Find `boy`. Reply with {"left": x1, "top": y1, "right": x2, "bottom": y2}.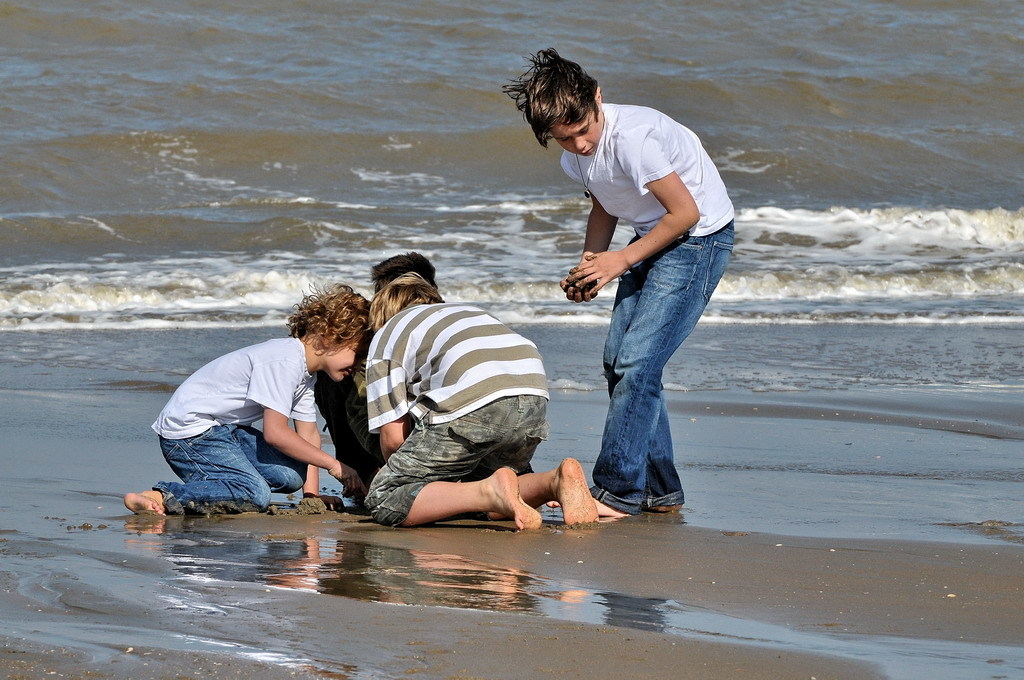
{"left": 360, "top": 271, "right": 609, "bottom": 542}.
